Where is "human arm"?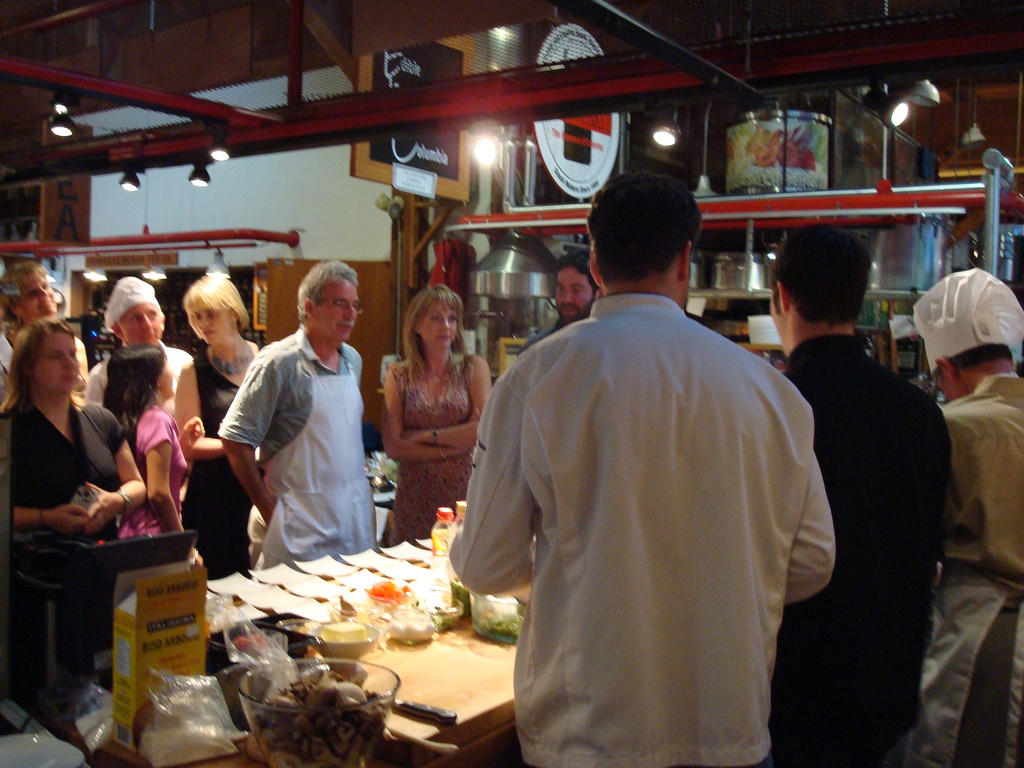
174 363 224 462.
